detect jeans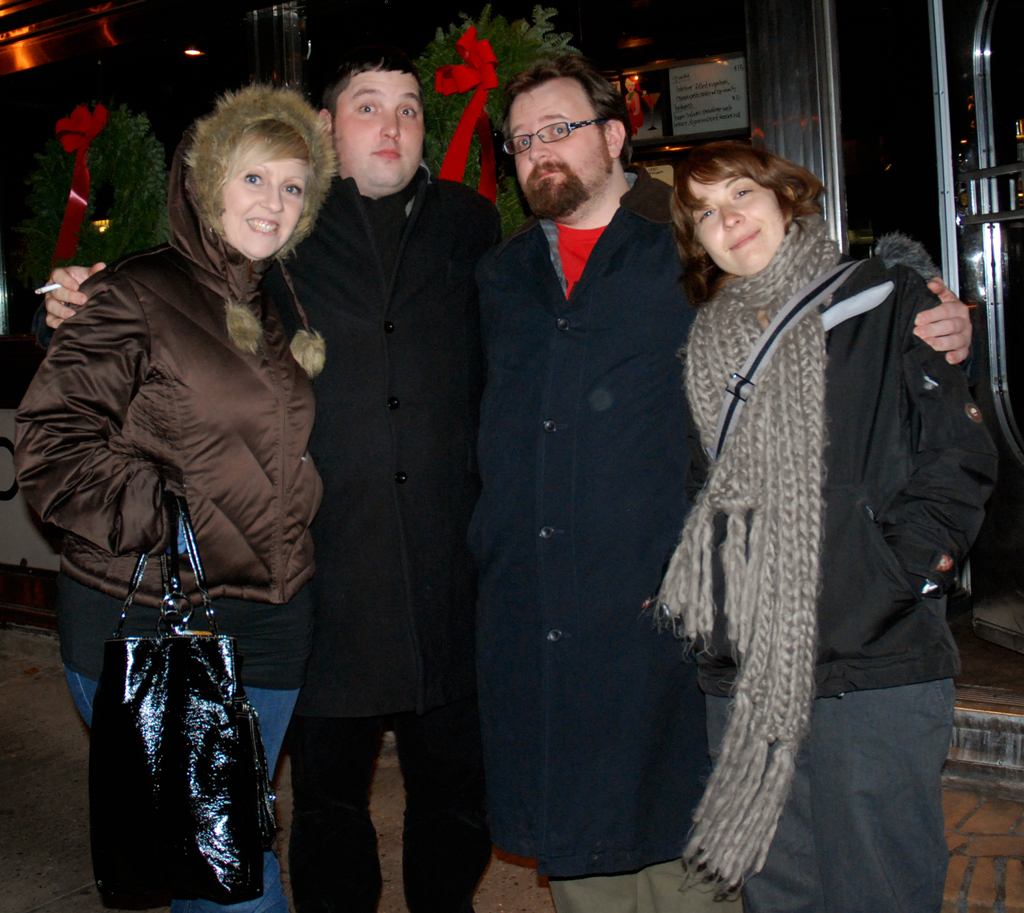
(left=61, top=666, right=298, bottom=912)
